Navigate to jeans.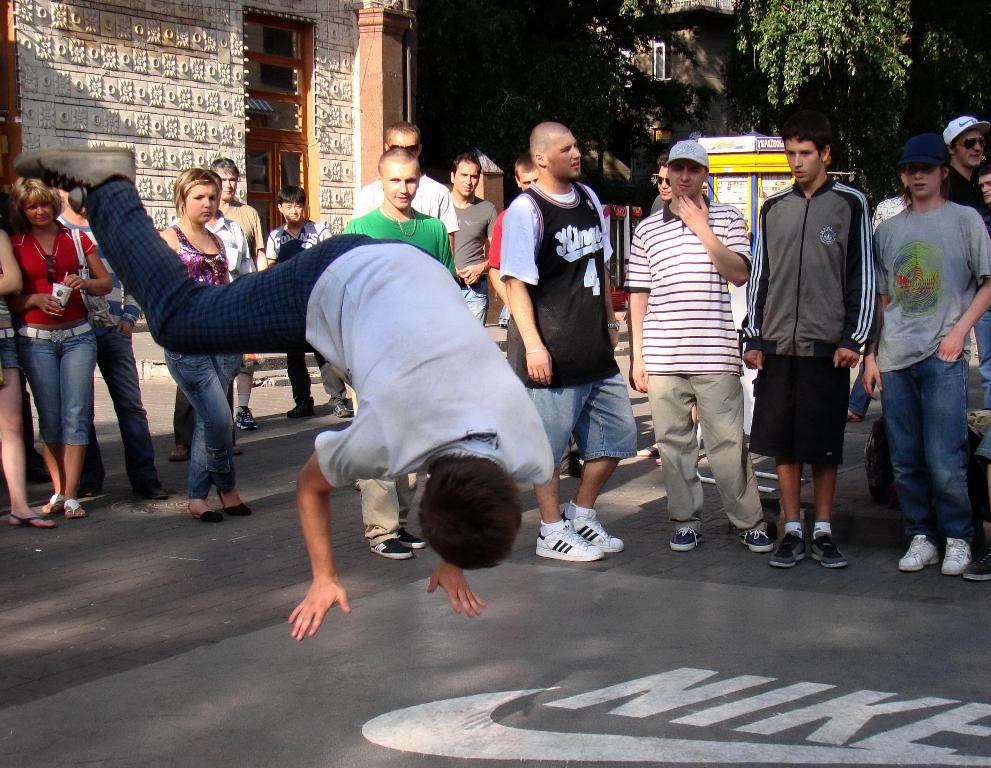
Navigation target: 0,332,25,373.
